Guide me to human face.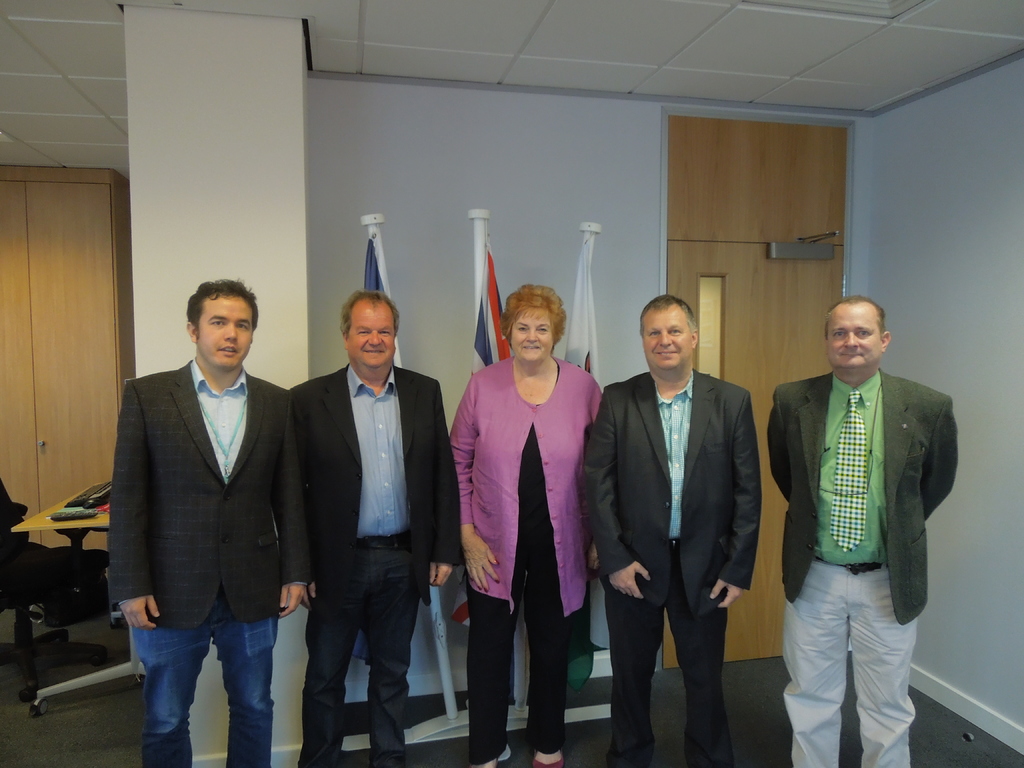
Guidance: (x1=510, y1=305, x2=552, y2=362).
